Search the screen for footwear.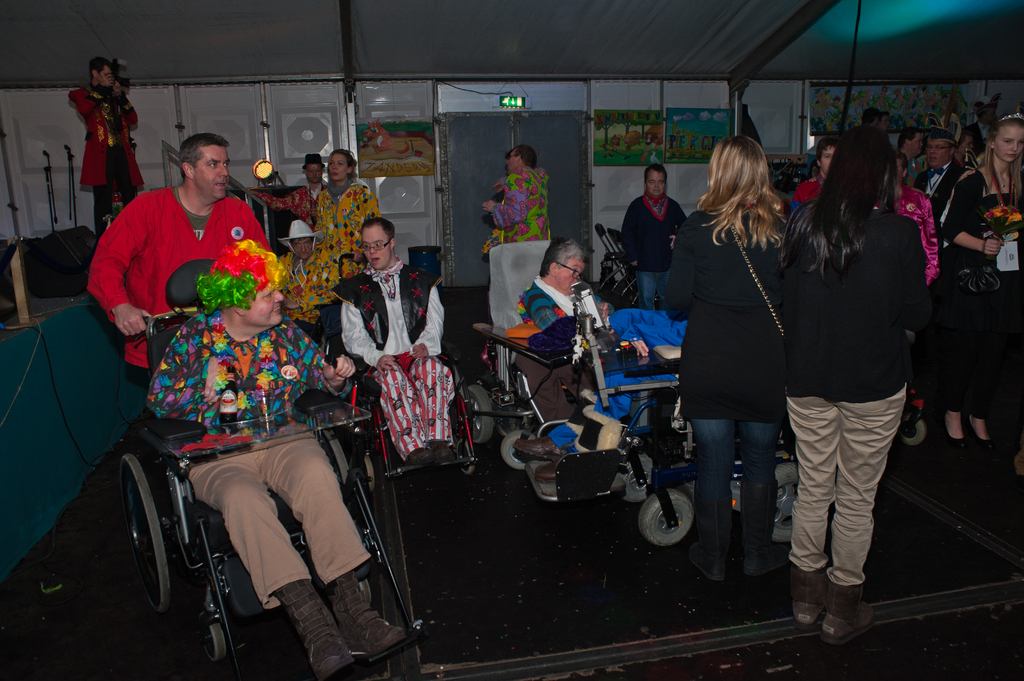
Found at BBox(946, 437, 968, 461).
